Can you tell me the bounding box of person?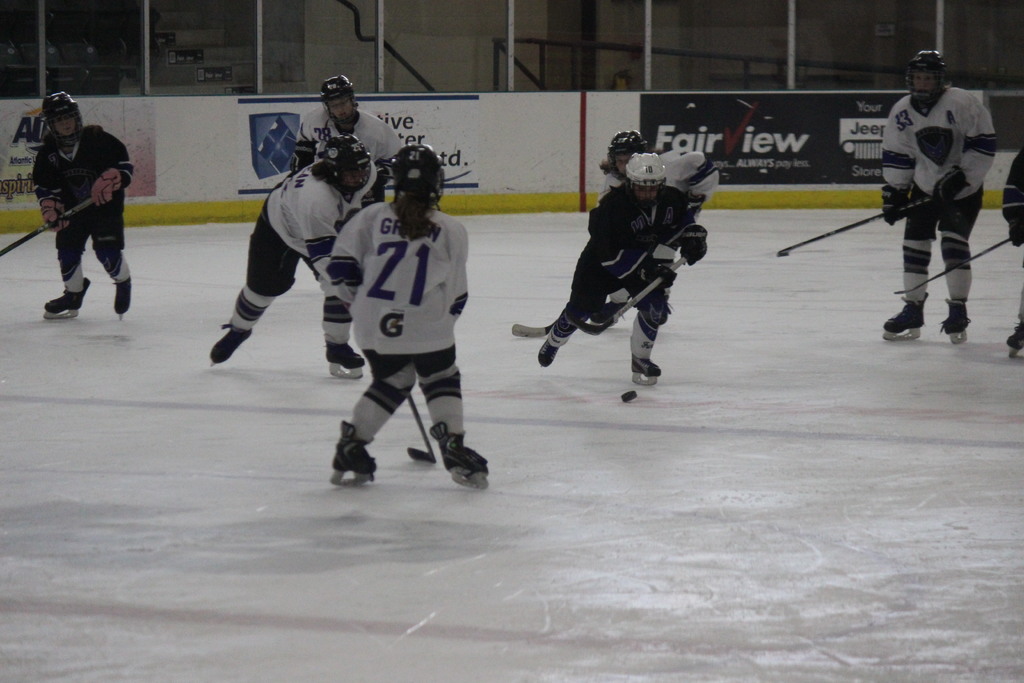
bbox=(293, 72, 410, 214).
